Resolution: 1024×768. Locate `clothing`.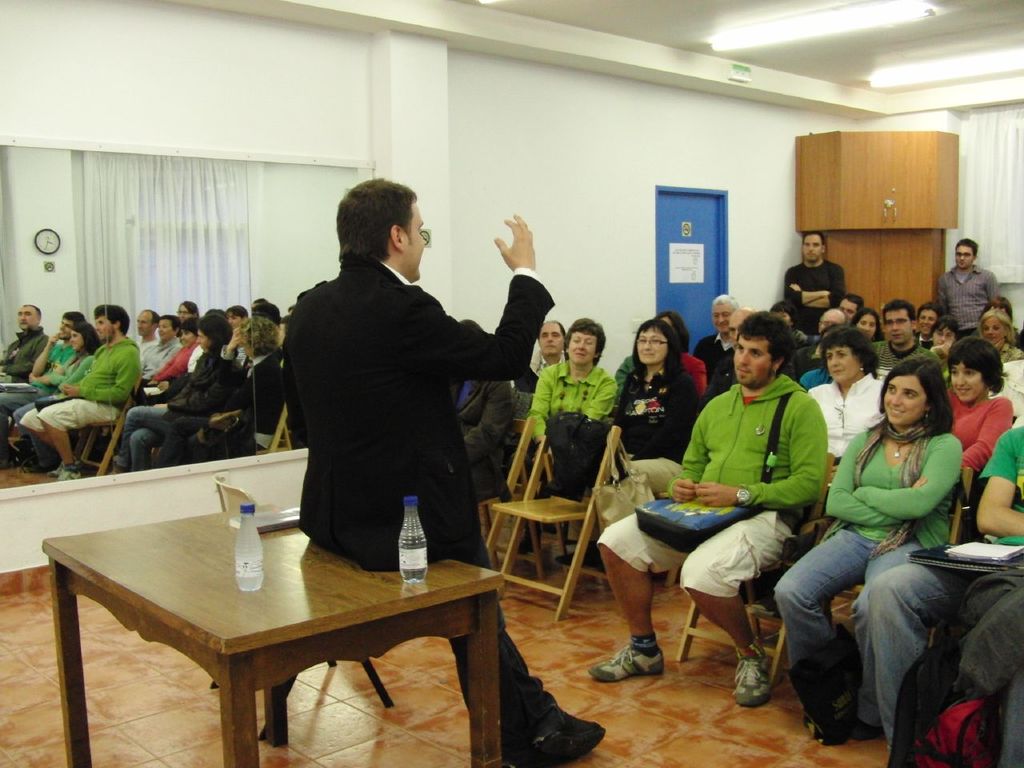
BBox(864, 414, 1023, 742).
